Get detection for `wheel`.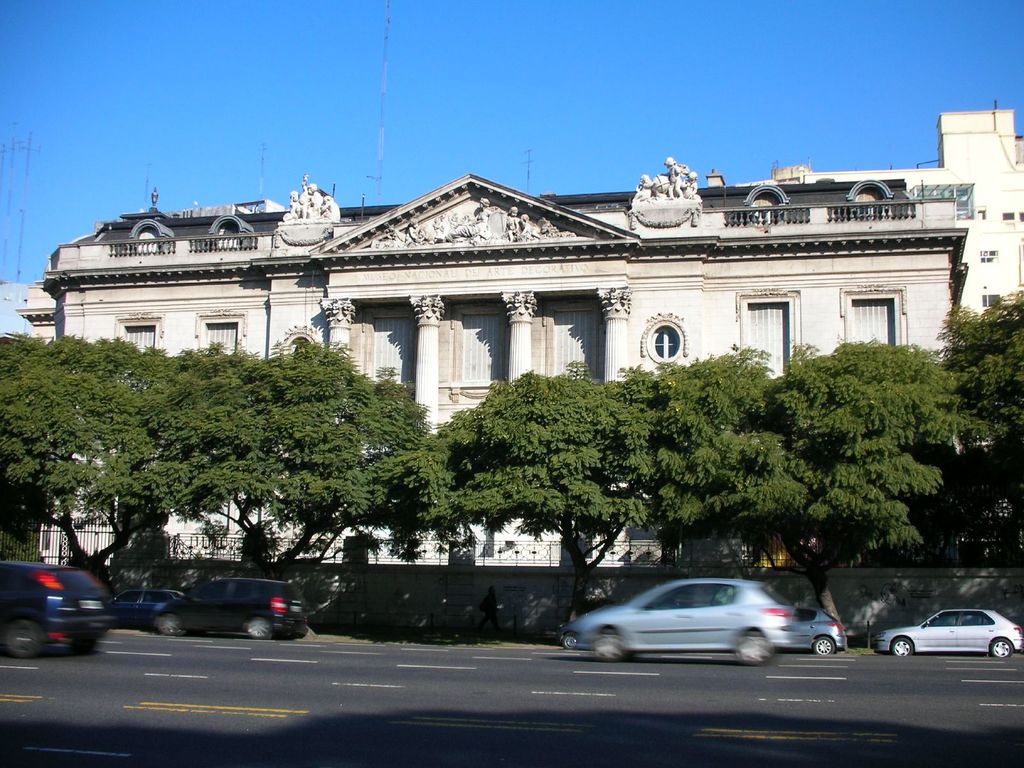
Detection: 894 639 911 655.
